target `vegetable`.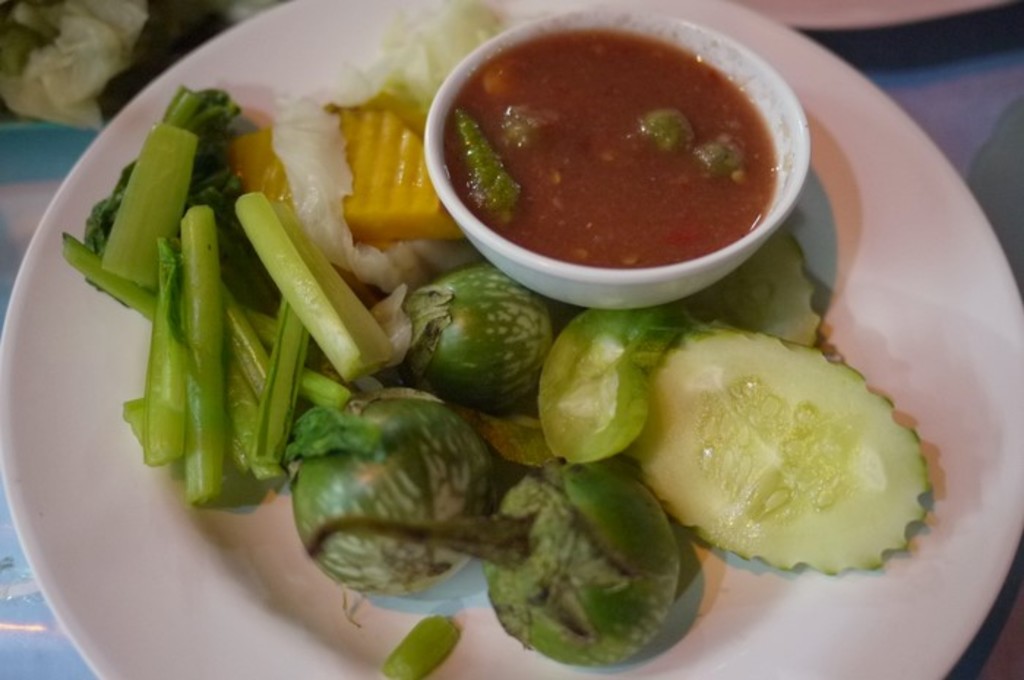
Target region: BBox(0, 0, 214, 132).
